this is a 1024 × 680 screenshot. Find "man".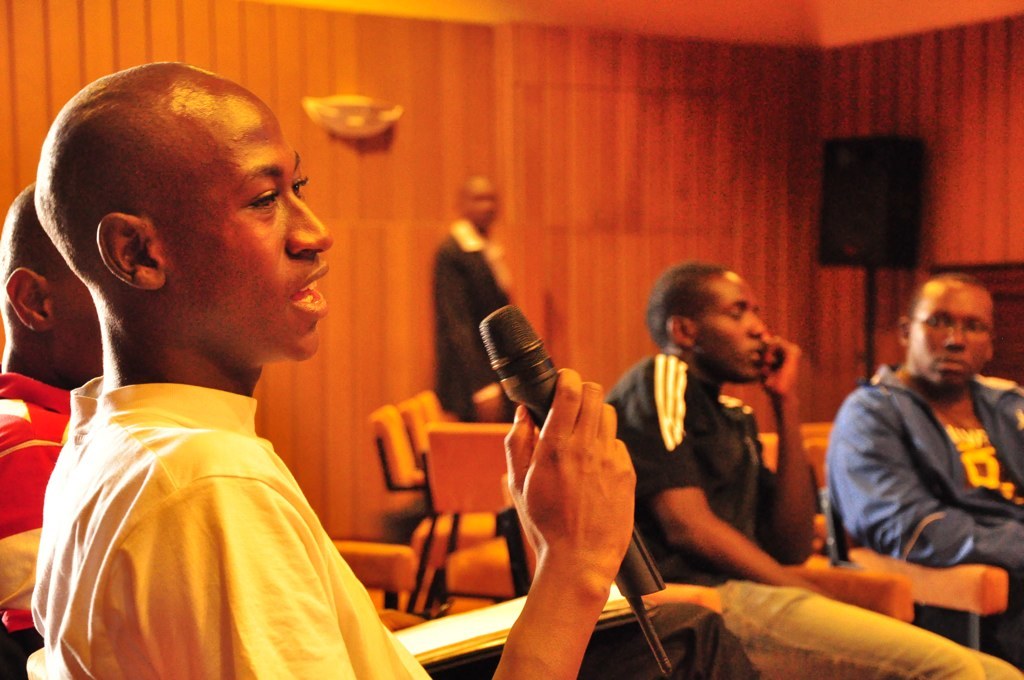
Bounding box: 6:69:574:626.
